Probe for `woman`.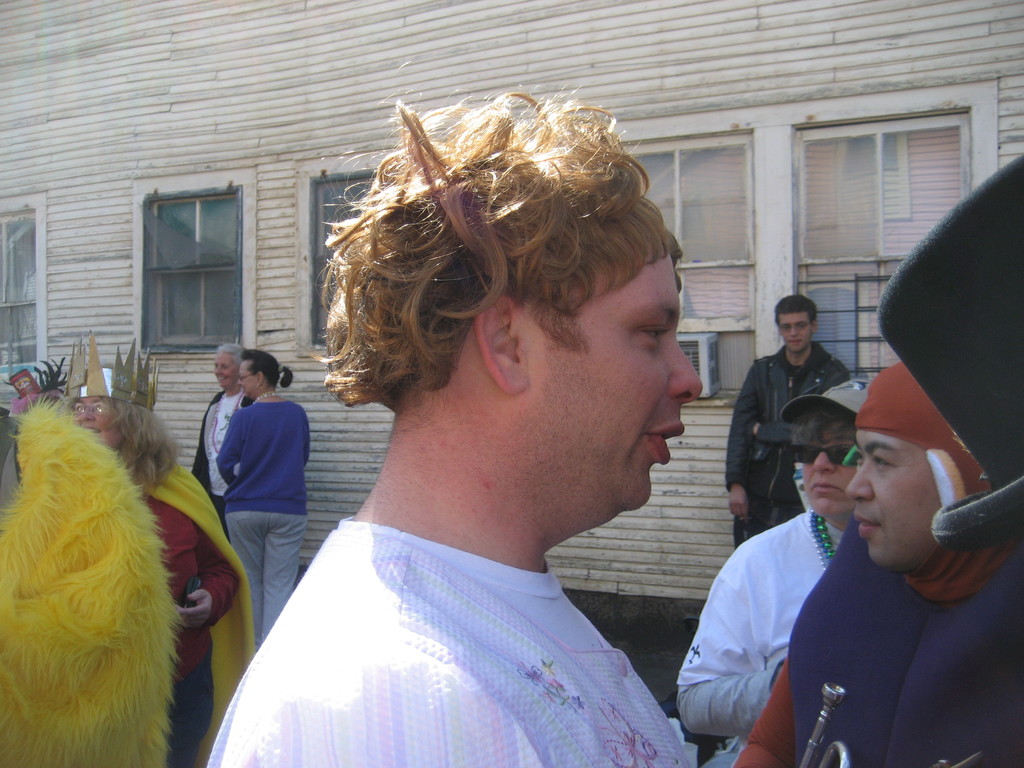
Probe result: 62,332,256,767.
